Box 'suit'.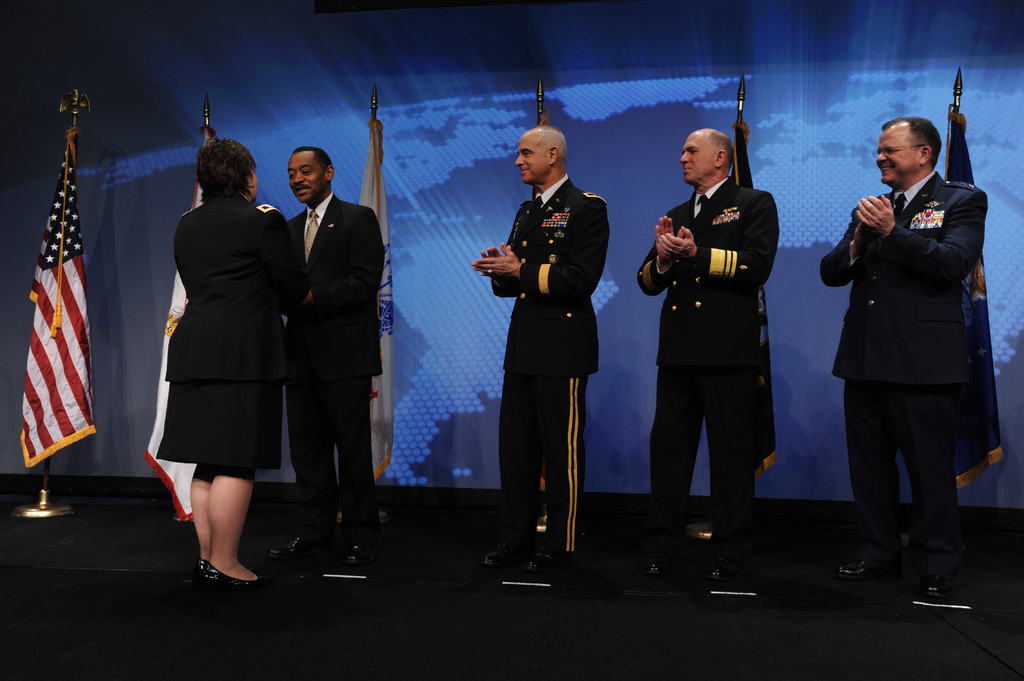
(828,125,998,588).
